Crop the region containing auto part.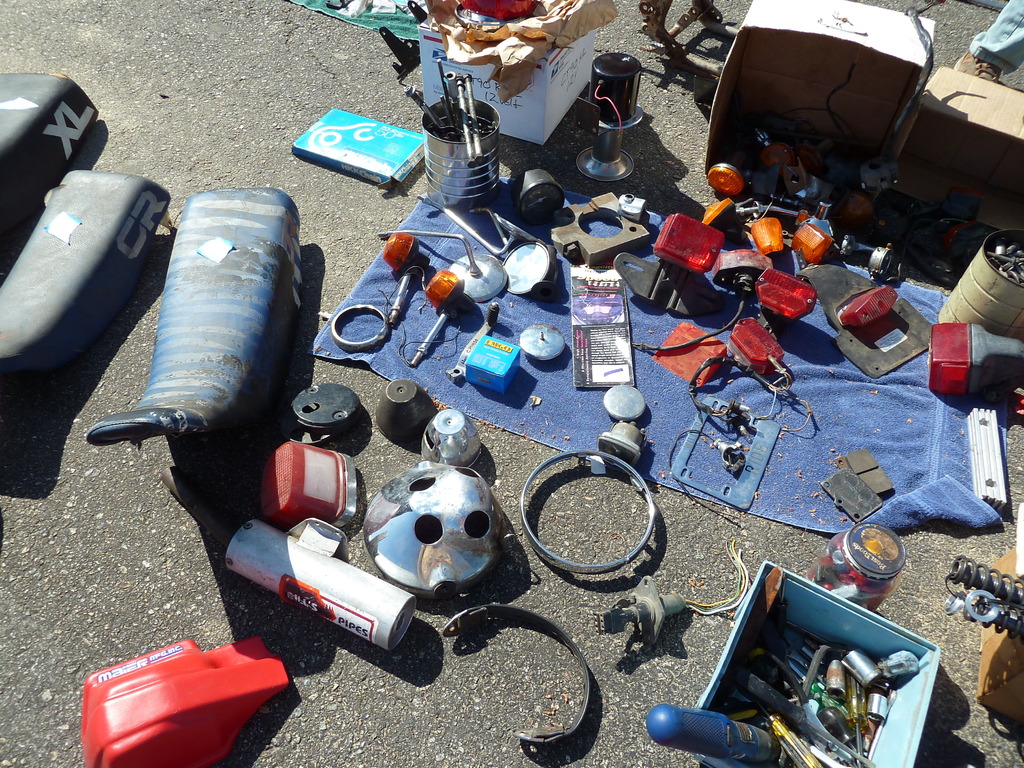
Crop region: 360:458:503:602.
